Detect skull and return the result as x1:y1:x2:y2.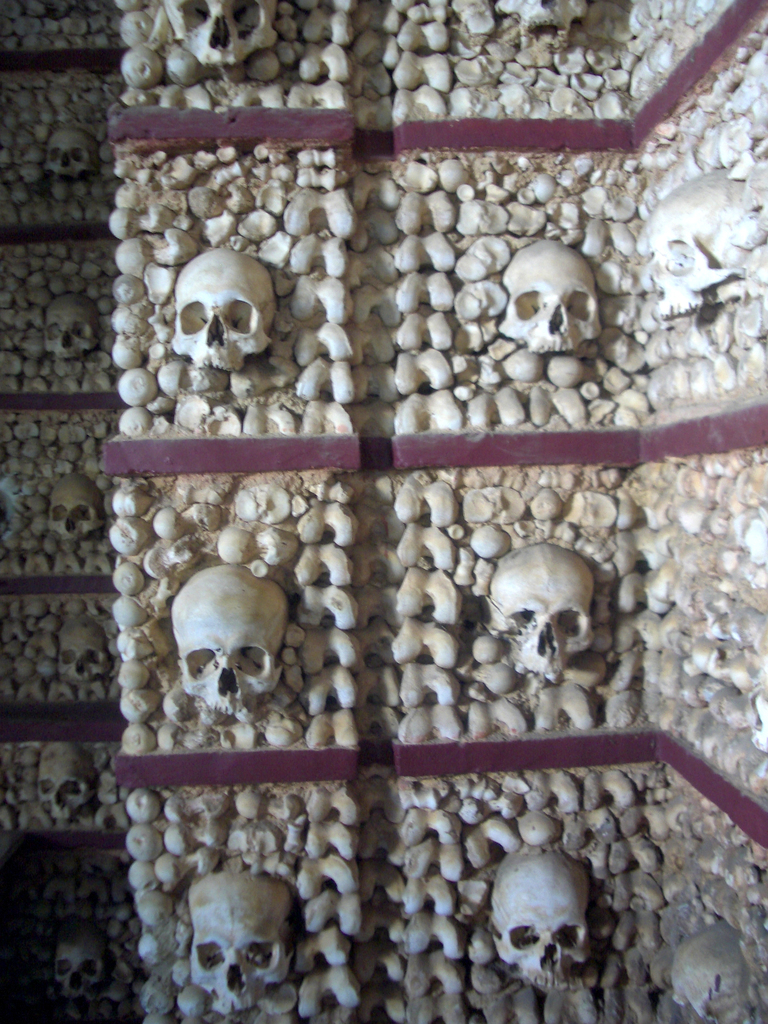
168:242:280:371.
